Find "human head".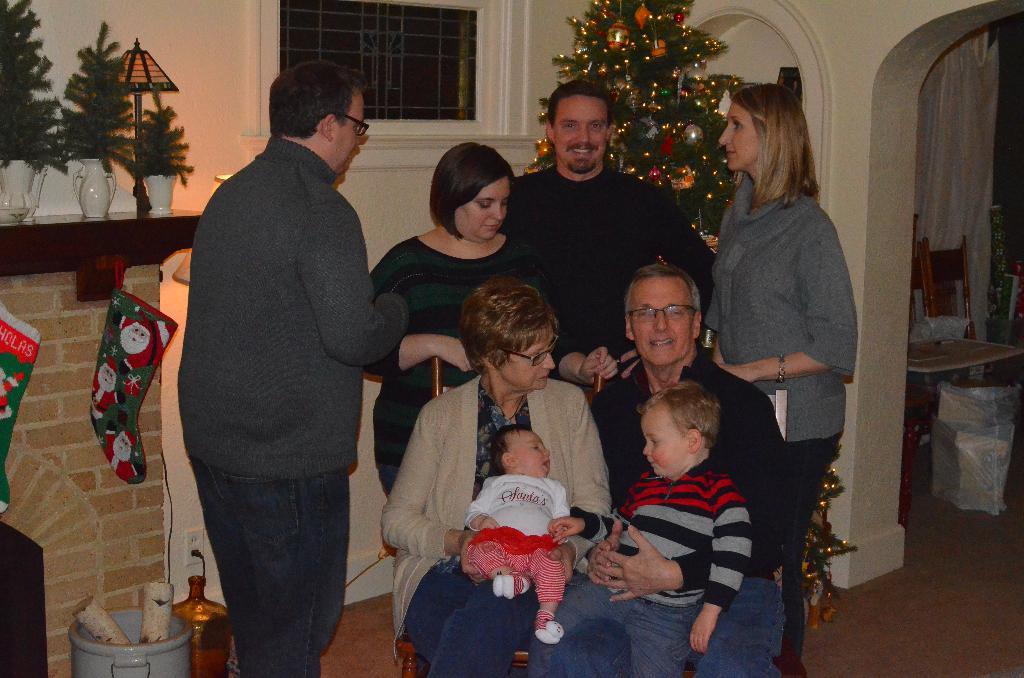
bbox=(492, 423, 552, 478).
